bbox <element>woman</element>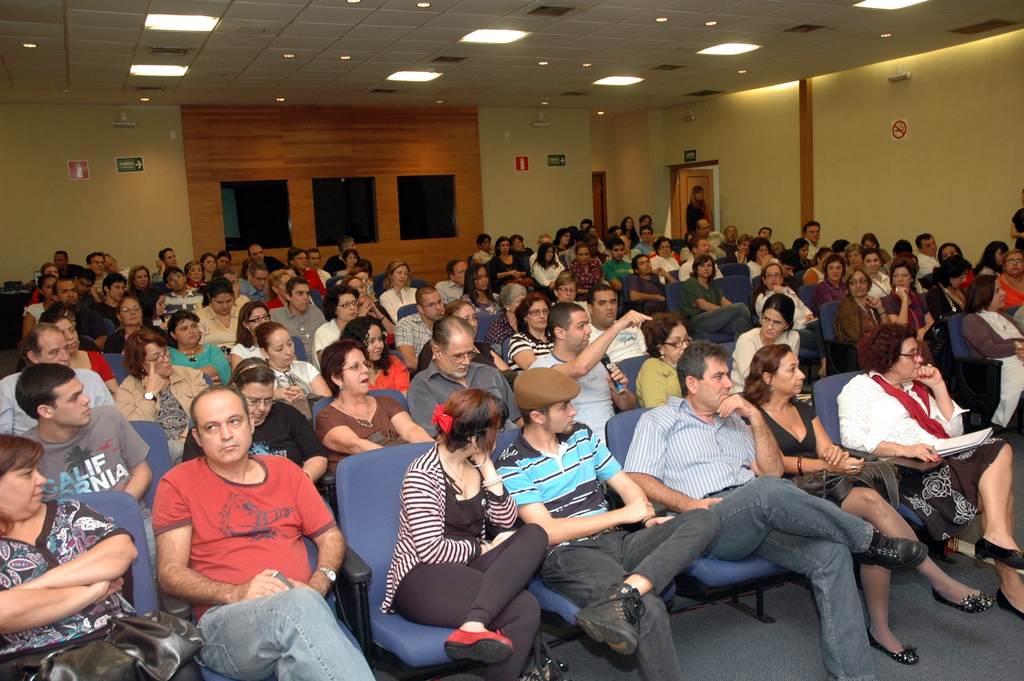
876/256/936/356
